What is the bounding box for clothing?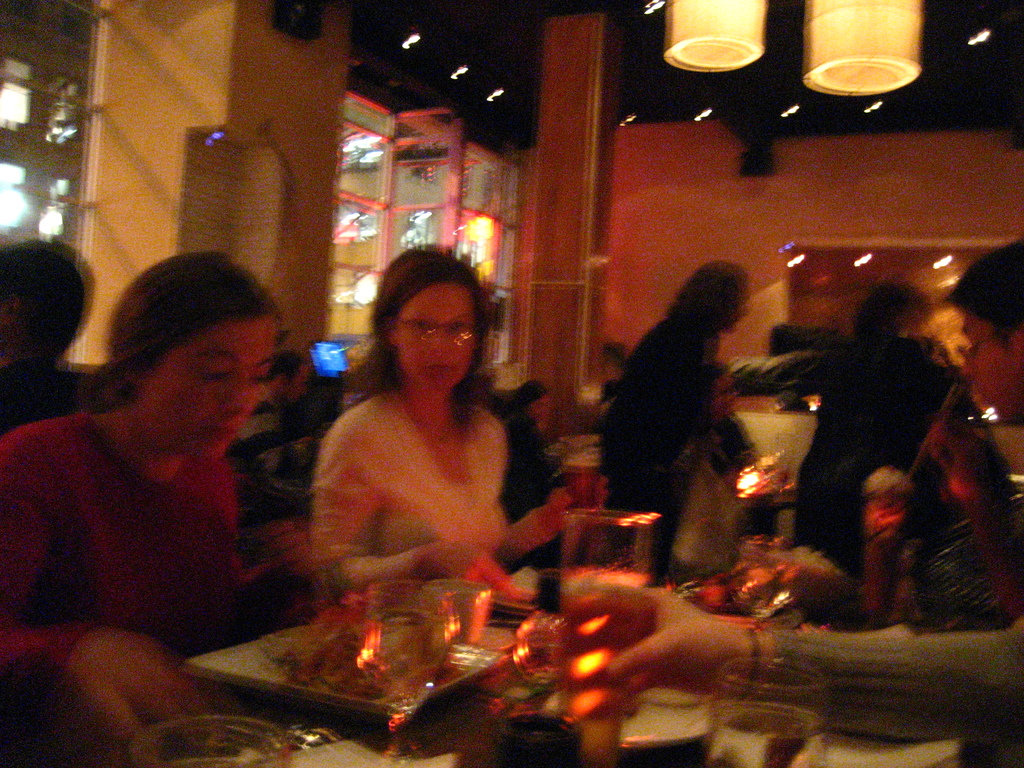
<bbox>0, 413, 270, 767</bbox>.
